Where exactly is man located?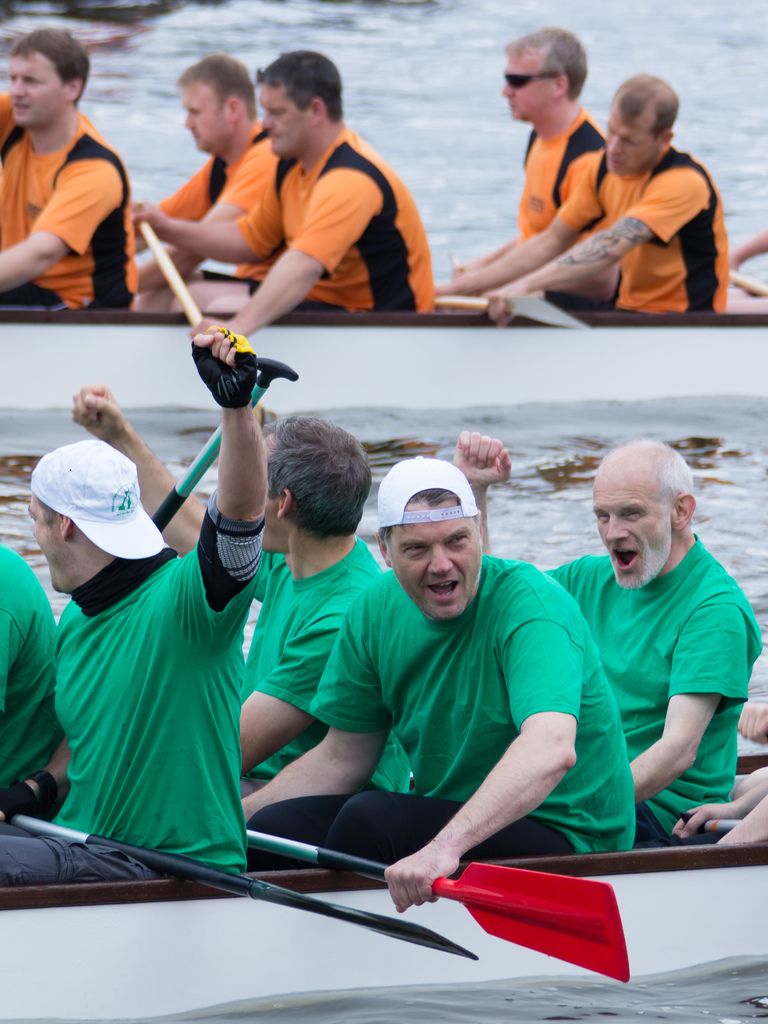
Its bounding box is {"left": 127, "top": 43, "right": 444, "bottom": 319}.
